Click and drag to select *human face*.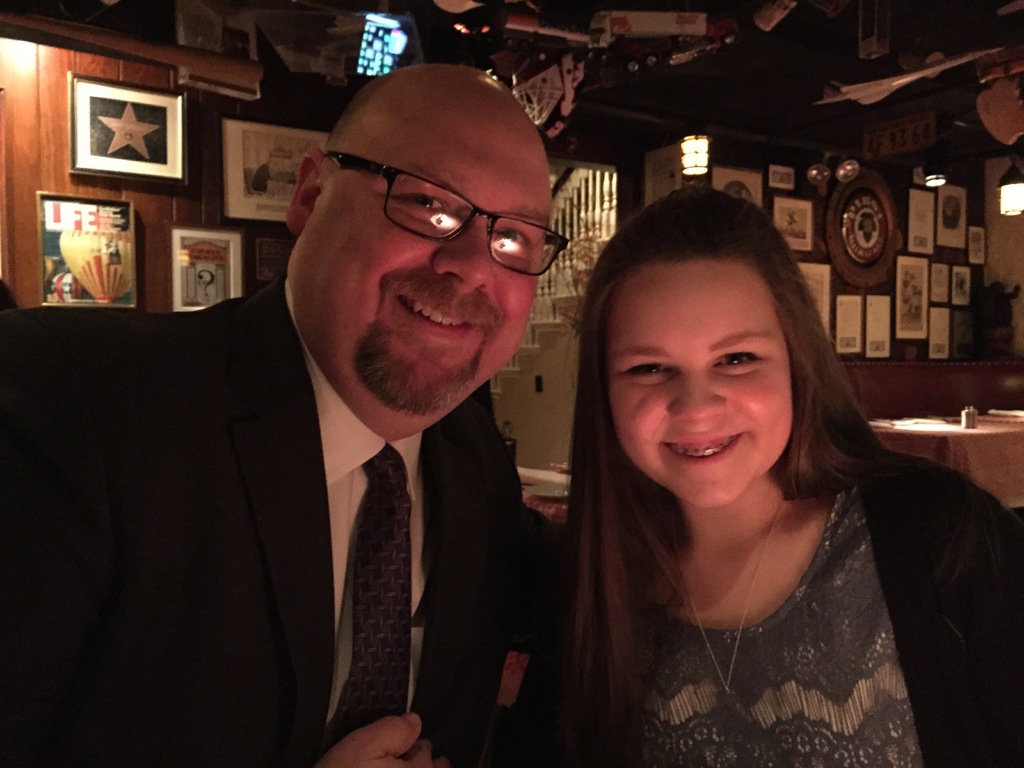
Selection: {"x1": 311, "y1": 117, "x2": 553, "y2": 416}.
